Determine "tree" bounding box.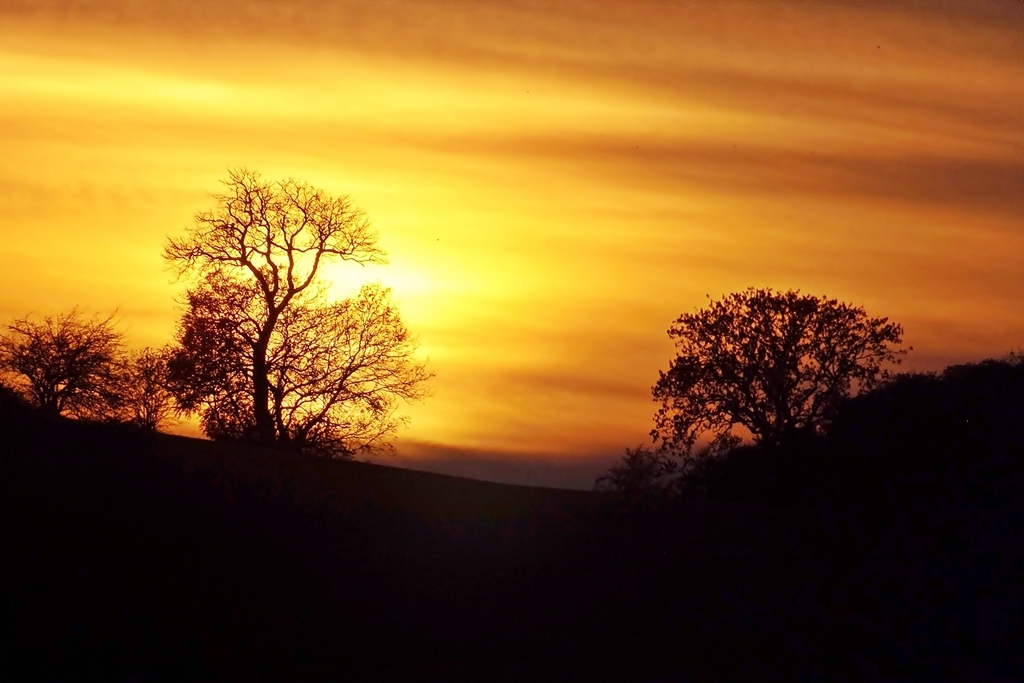
Determined: box(646, 285, 909, 453).
